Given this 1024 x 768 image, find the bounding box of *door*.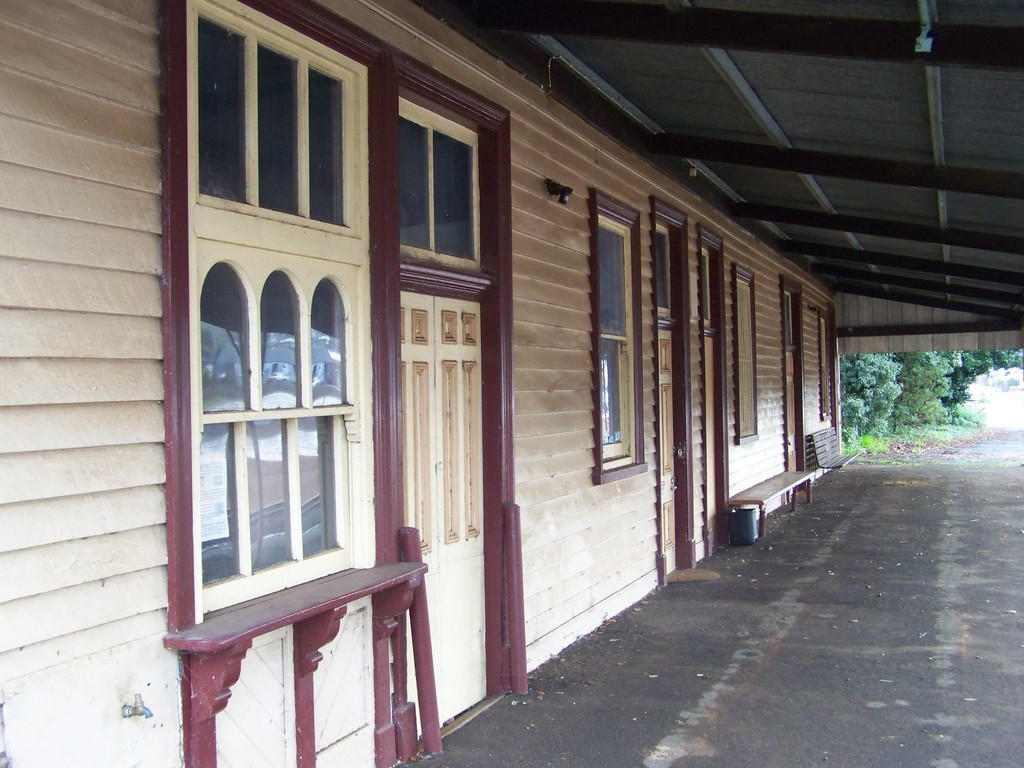
<region>394, 290, 489, 739</region>.
